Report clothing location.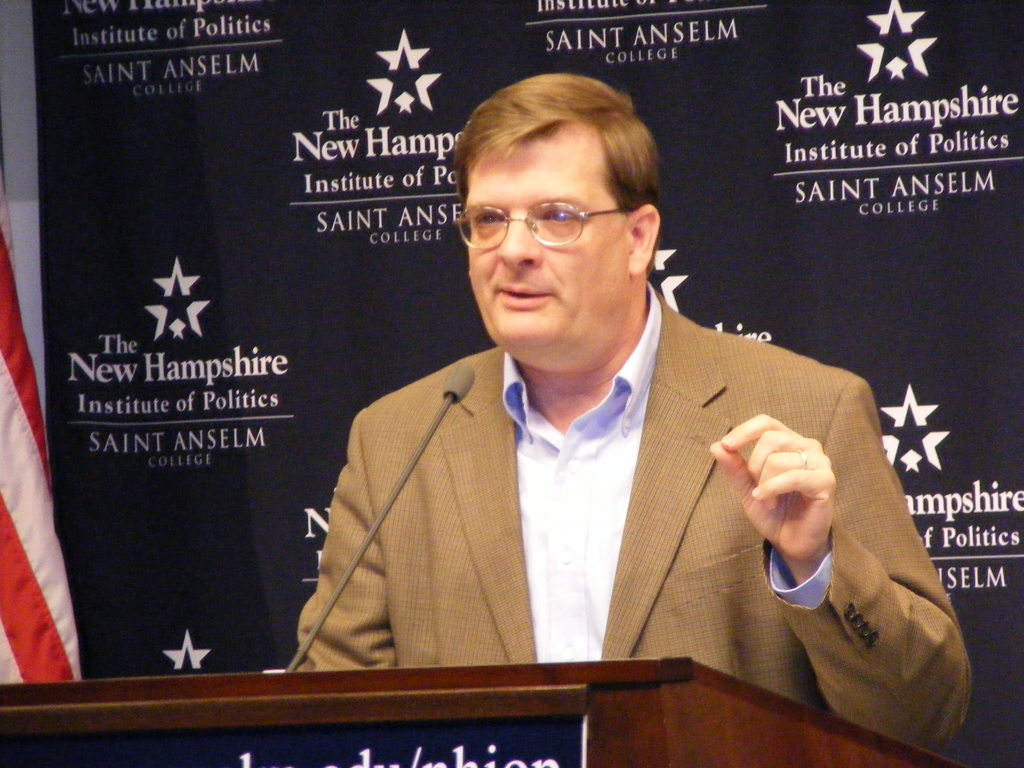
Report: {"x1": 296, "y1": 297, "x2": 911, "y2": 693}.
